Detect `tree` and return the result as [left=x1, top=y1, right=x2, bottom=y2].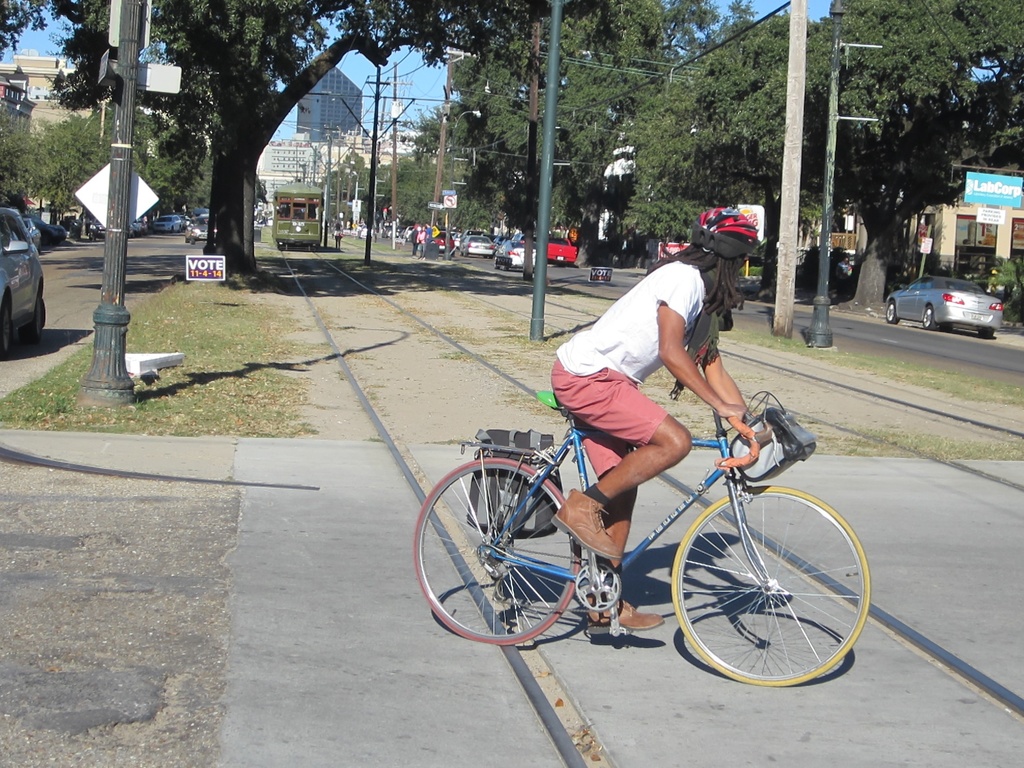
[left=0, top=0, right=636, bottom=279].
